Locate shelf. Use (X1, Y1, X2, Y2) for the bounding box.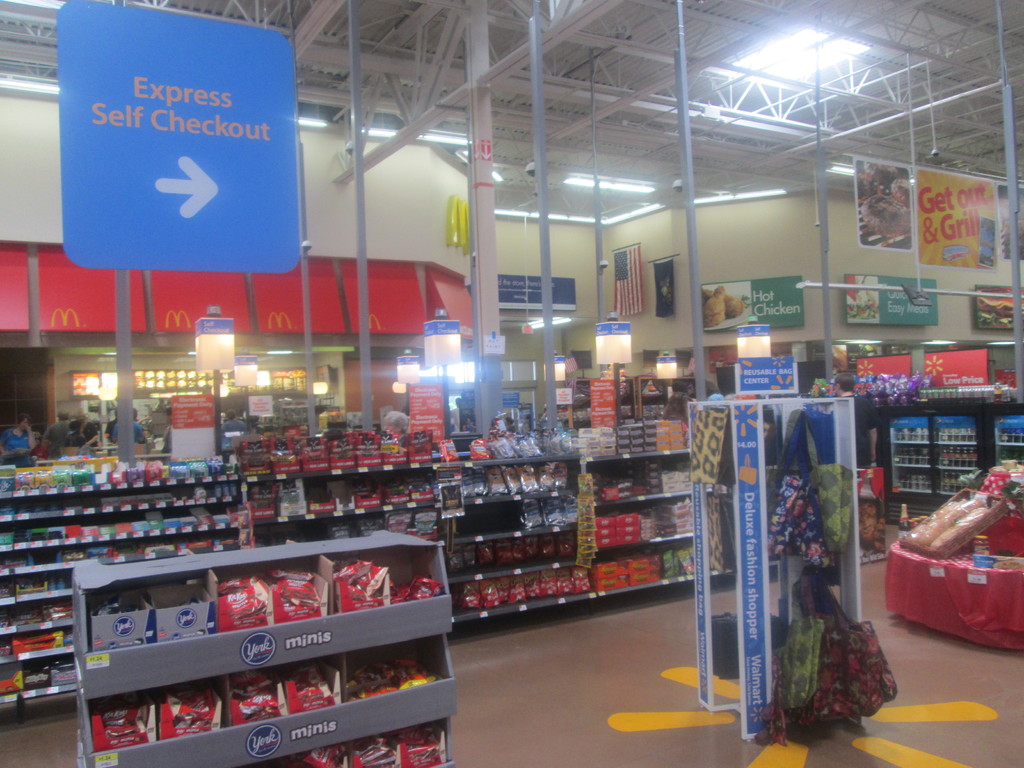
(234, 498, 438, 523).
